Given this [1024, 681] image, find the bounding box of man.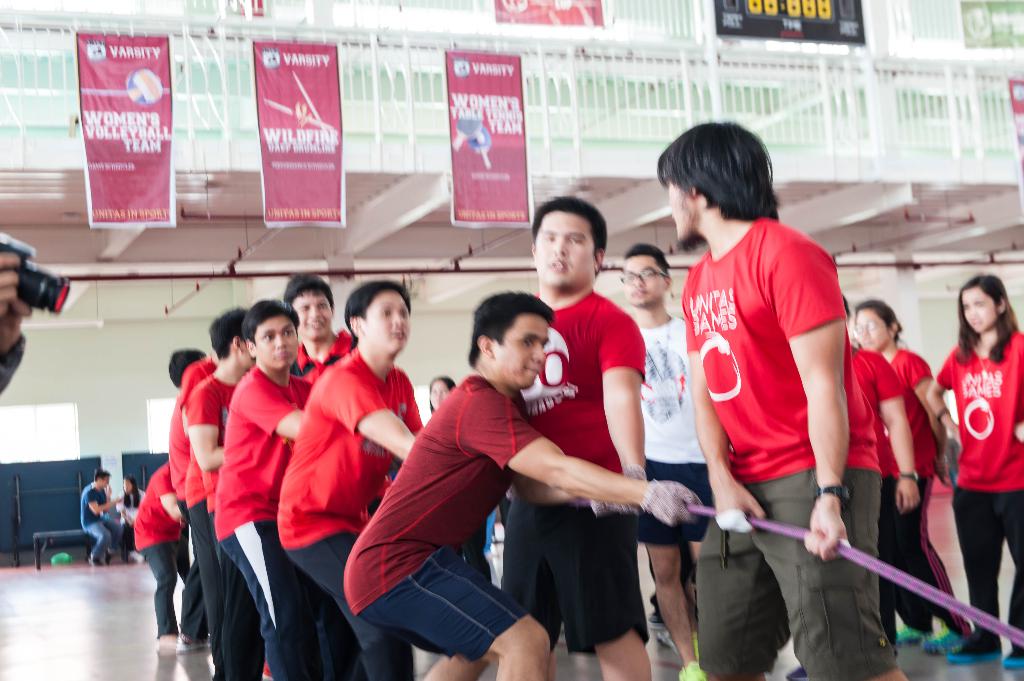
crop(76, 467, 124, 567).
